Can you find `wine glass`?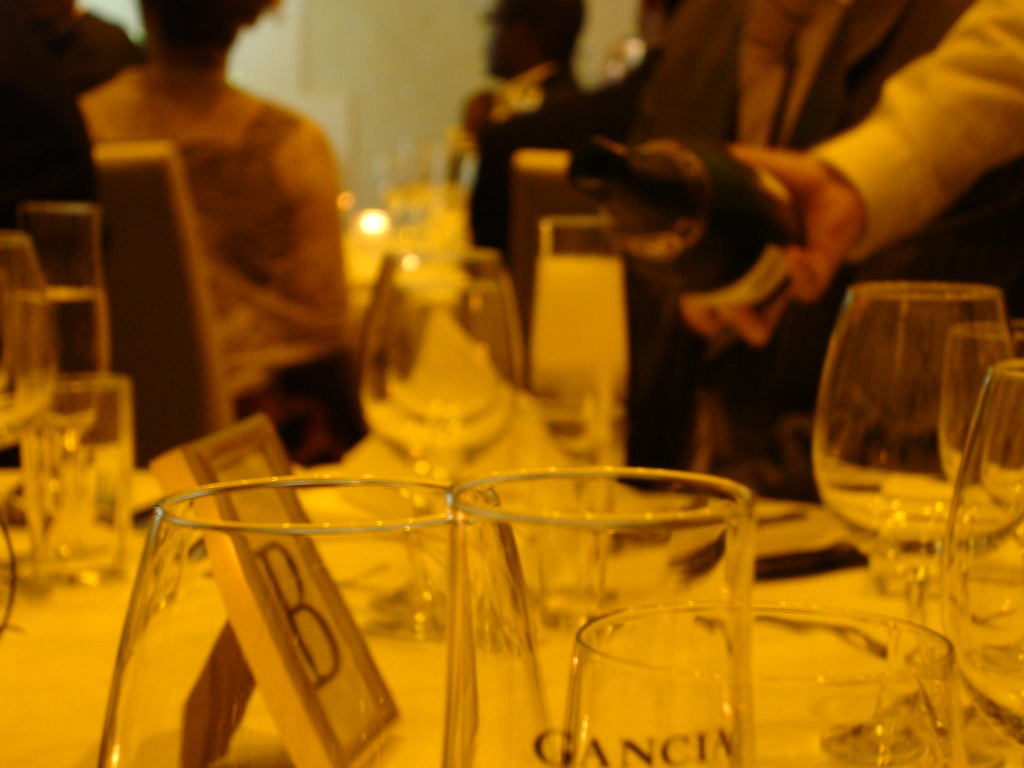
Yes, bounding box: bbox=[94, 476, 454, 767].
